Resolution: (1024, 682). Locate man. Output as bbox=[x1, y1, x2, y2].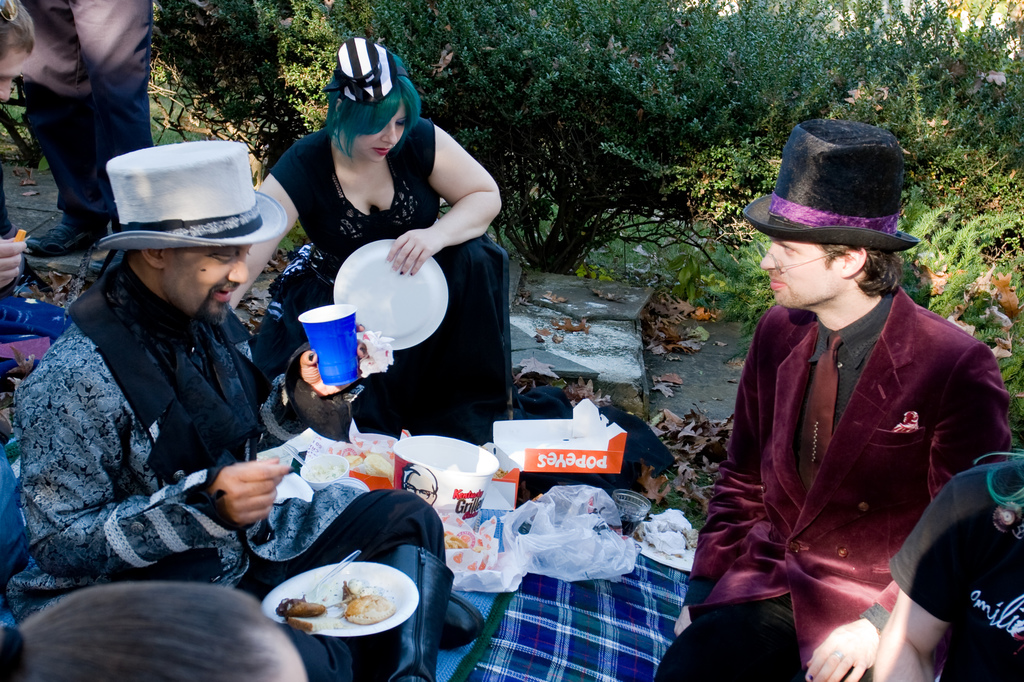
bbox=[22, 134, 456, 681].
